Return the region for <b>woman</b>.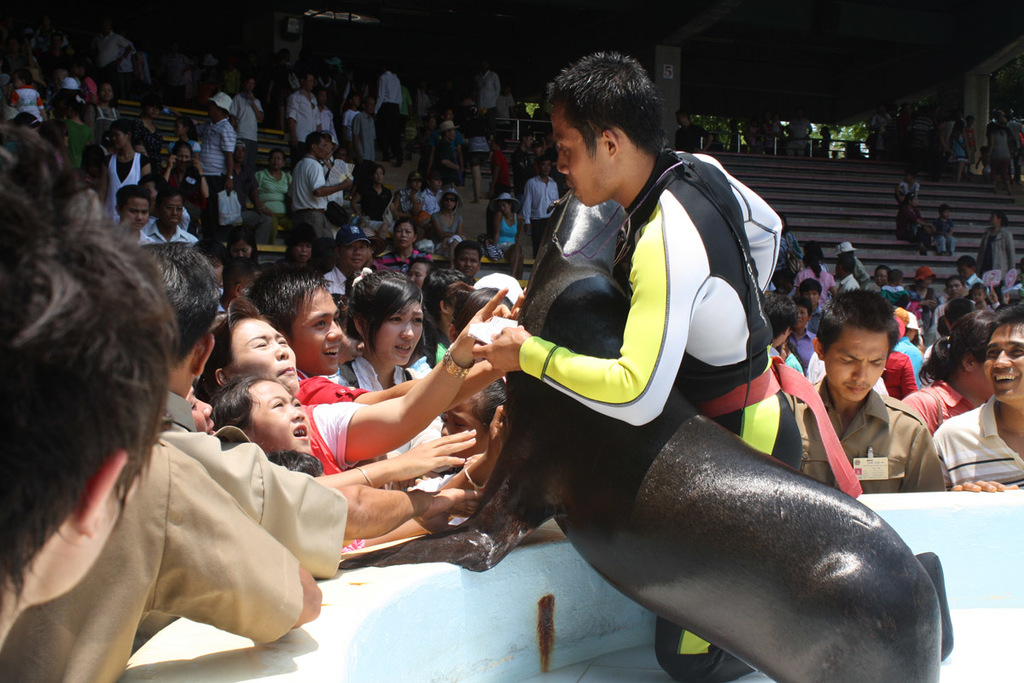
(986,119,1015,194).
